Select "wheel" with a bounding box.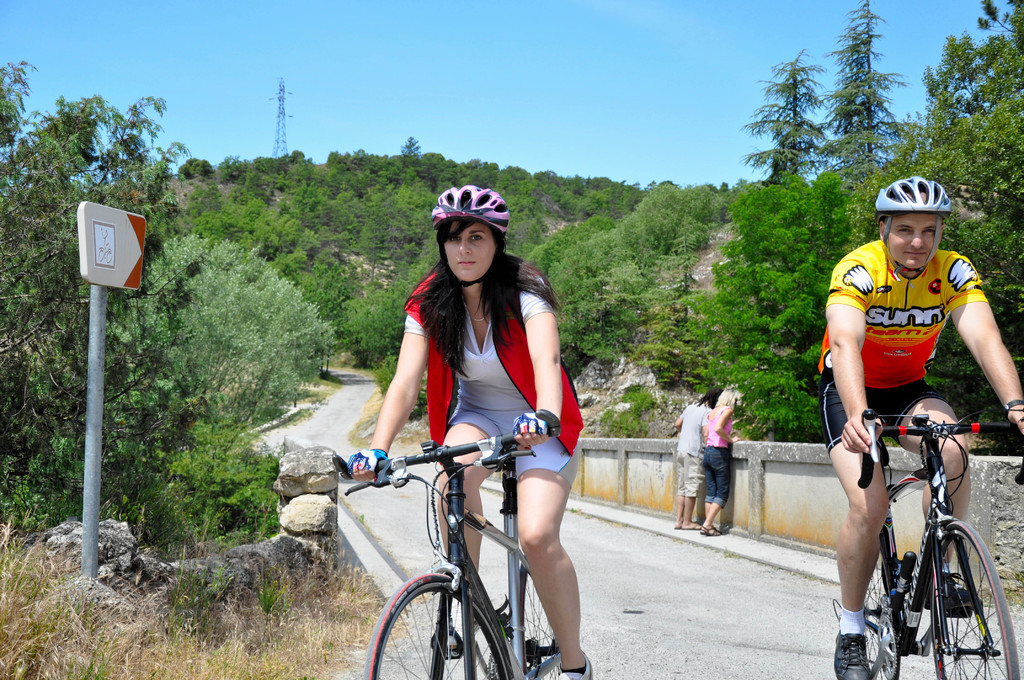
[862, 548, 897, 679].
